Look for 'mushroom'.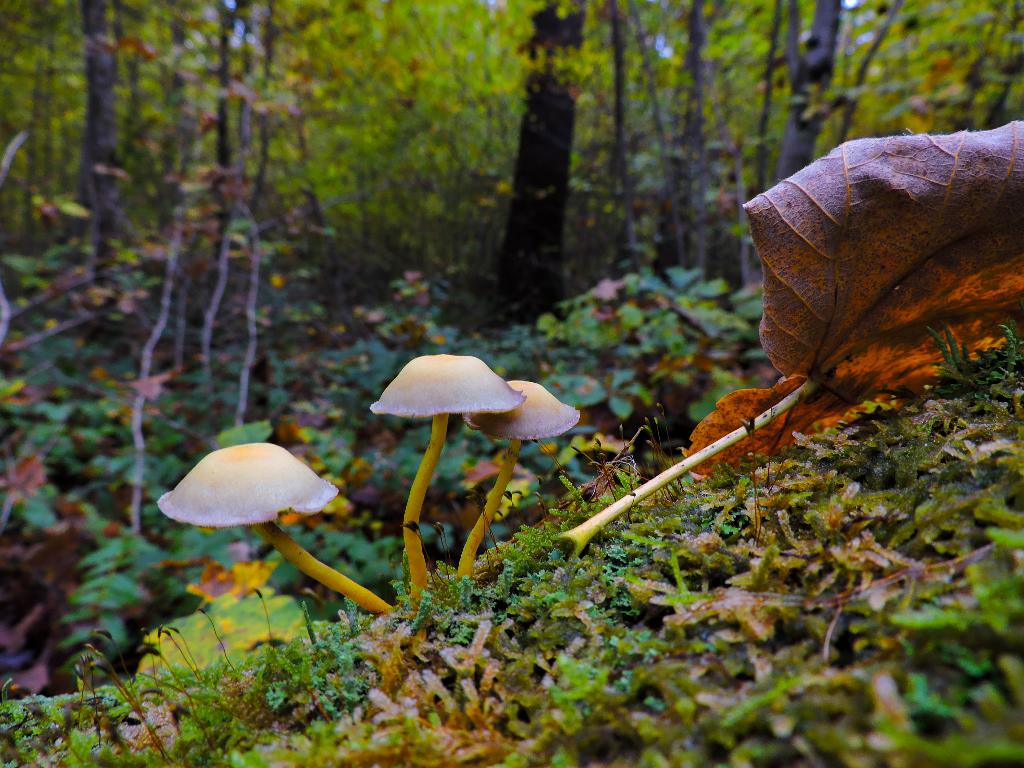
Found: <region>371, 353, 527, 612</region>.
